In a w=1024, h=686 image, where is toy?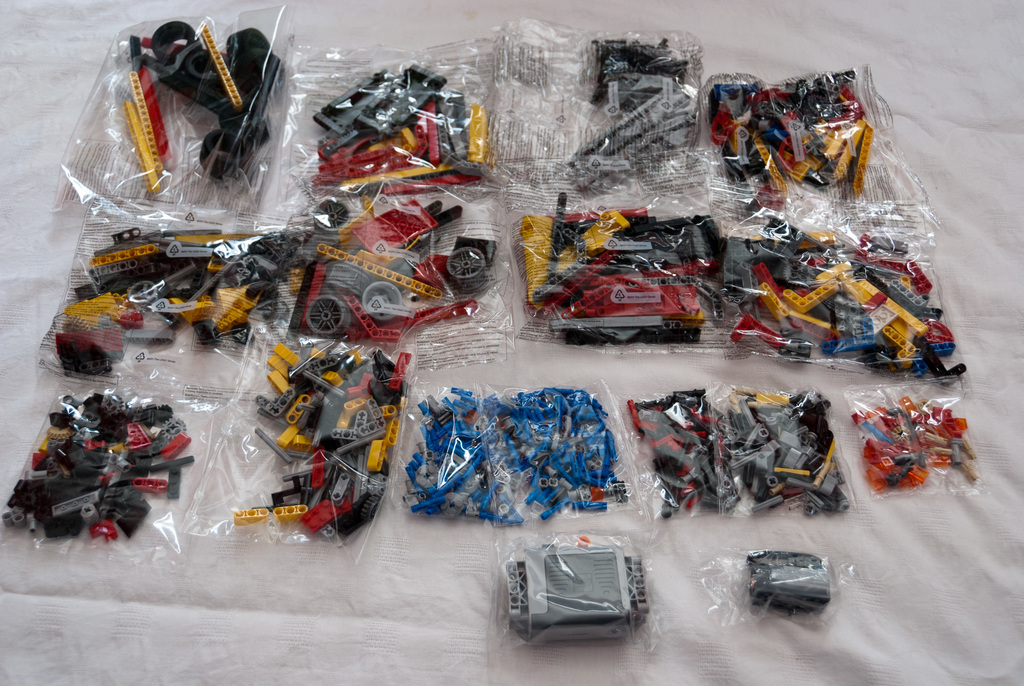
x1=2, y1=390, x2=195, y2=541.
